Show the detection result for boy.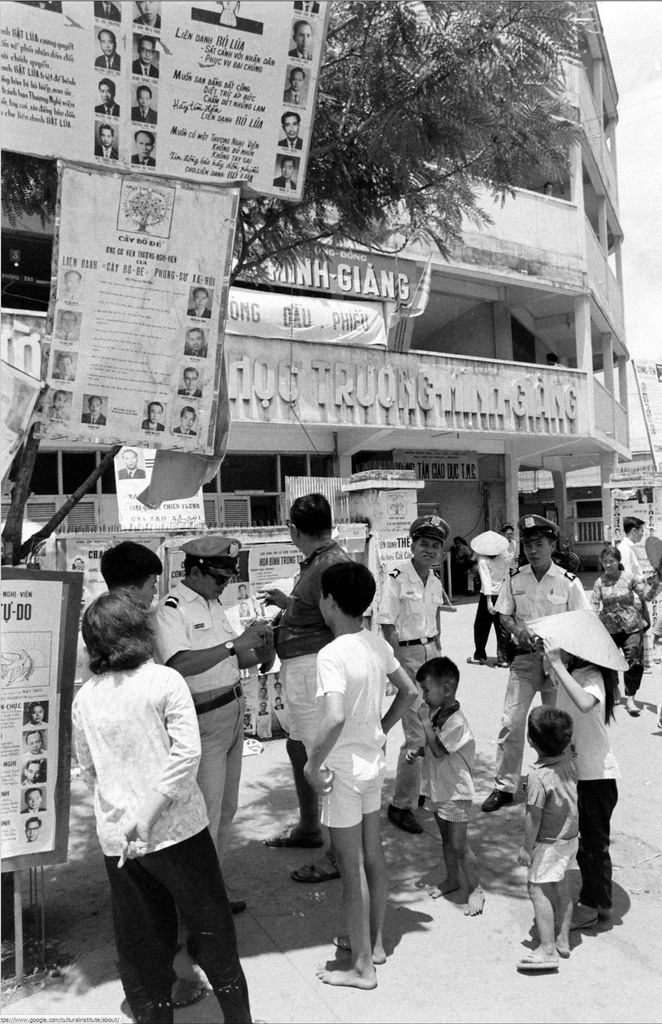
(501,526,520,557).
